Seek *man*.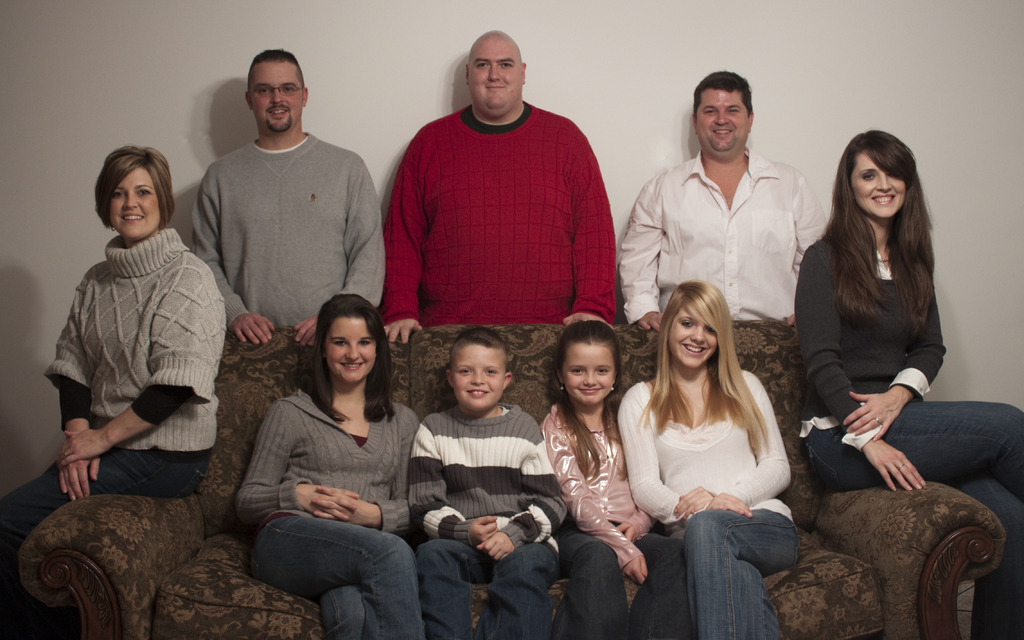
BBox(188, 48, 387, 347).
